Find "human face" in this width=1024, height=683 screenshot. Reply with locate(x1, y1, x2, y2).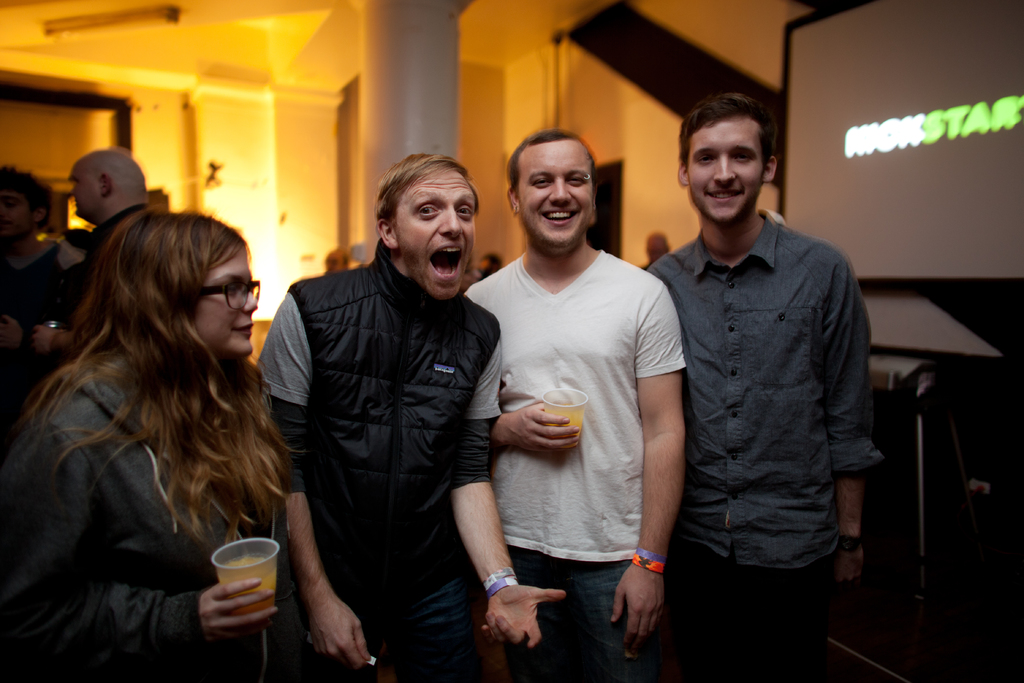
locate(68, 159, 100, 218).
